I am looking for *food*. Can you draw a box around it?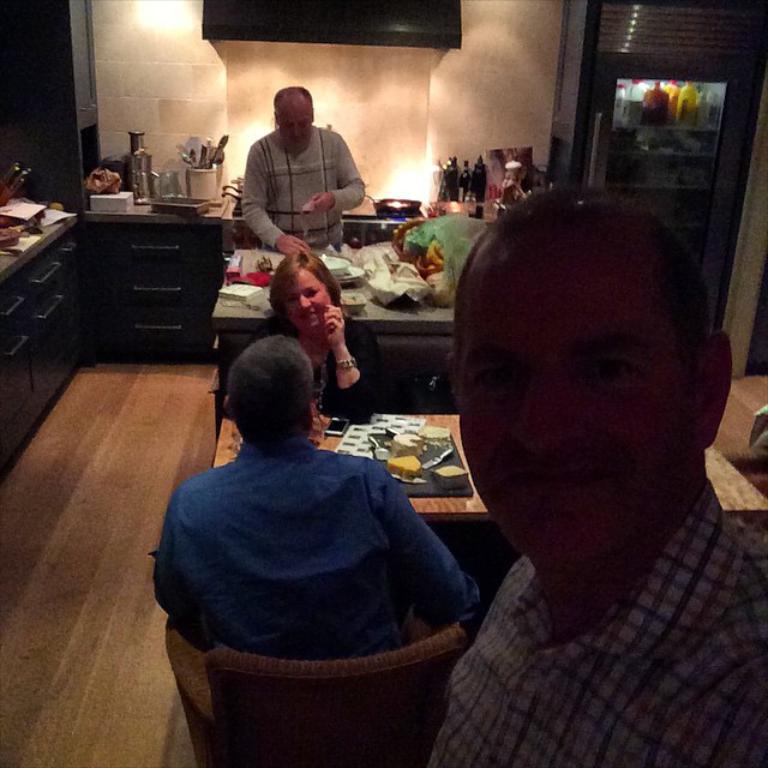
Sure, the bounding box is (left=415, top=421, right=451, bottom=460).
